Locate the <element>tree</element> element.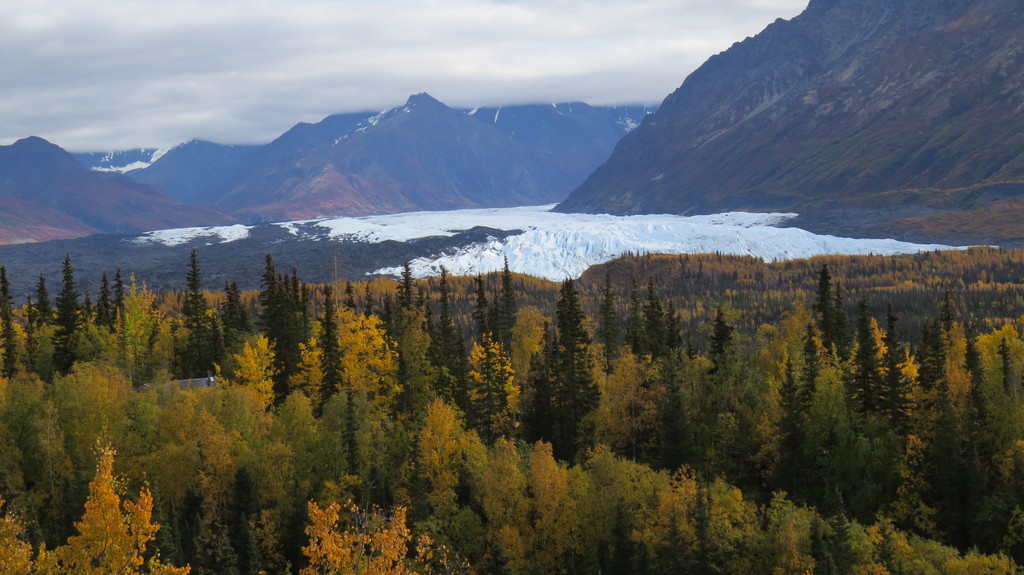
Element bbox: {"x1": 483, "y1": 524, "x2": 530, "y2": 574}.
